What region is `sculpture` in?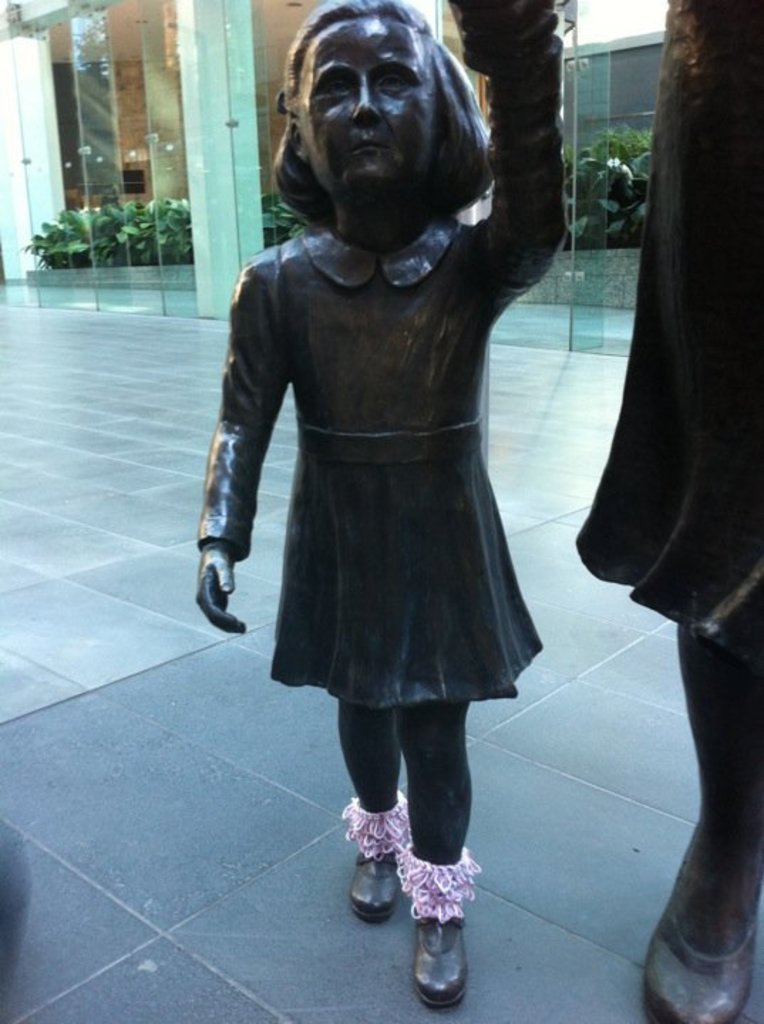
<region>192, 0, 572, 1014</region>.
